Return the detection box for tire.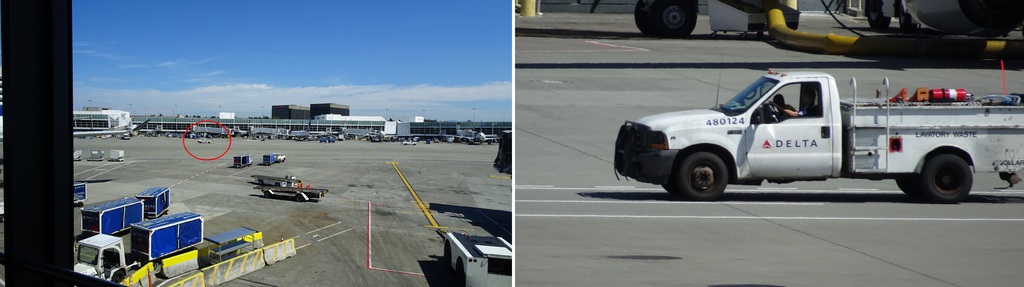
x1=923 y1=149 x2=979 y2=202.
